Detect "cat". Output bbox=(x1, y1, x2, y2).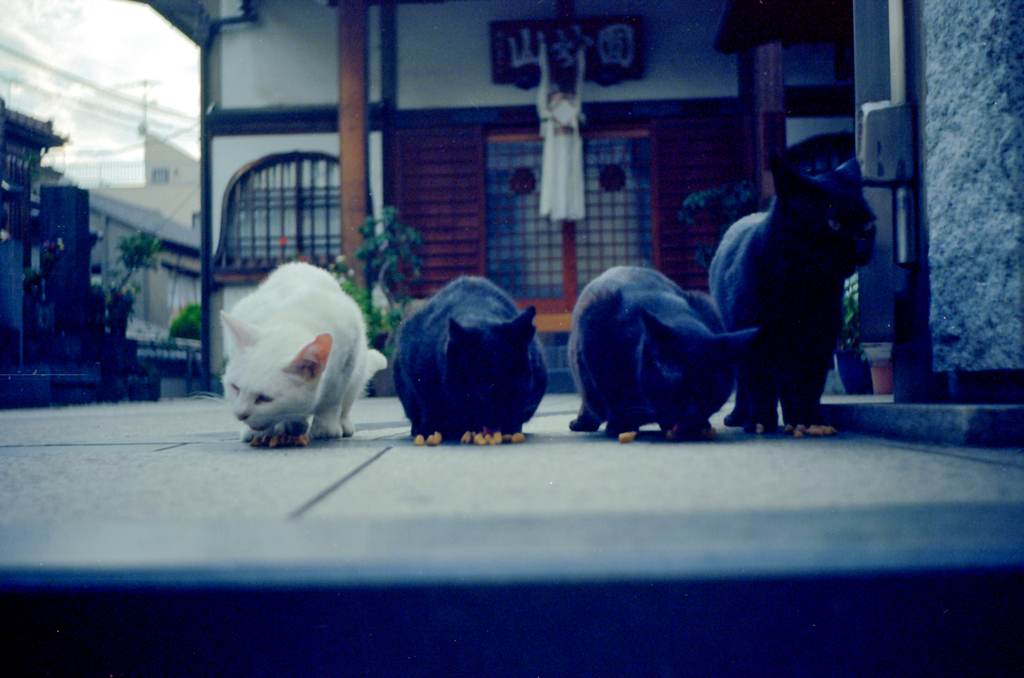
bbox=(561, 260, 760, 449).
